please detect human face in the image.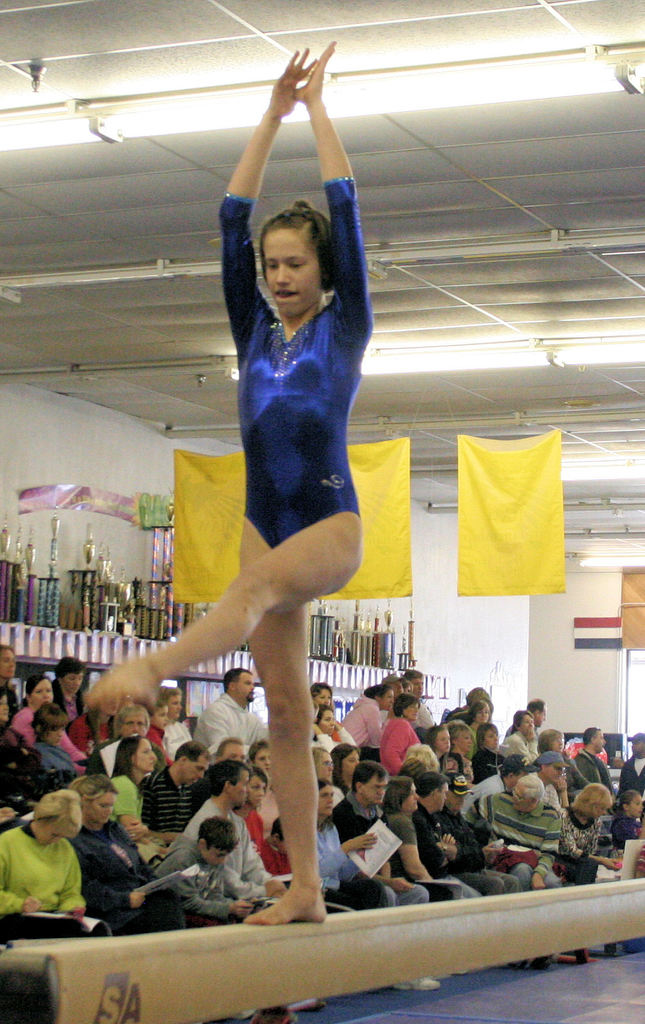
[167, 689, 182, 717].
